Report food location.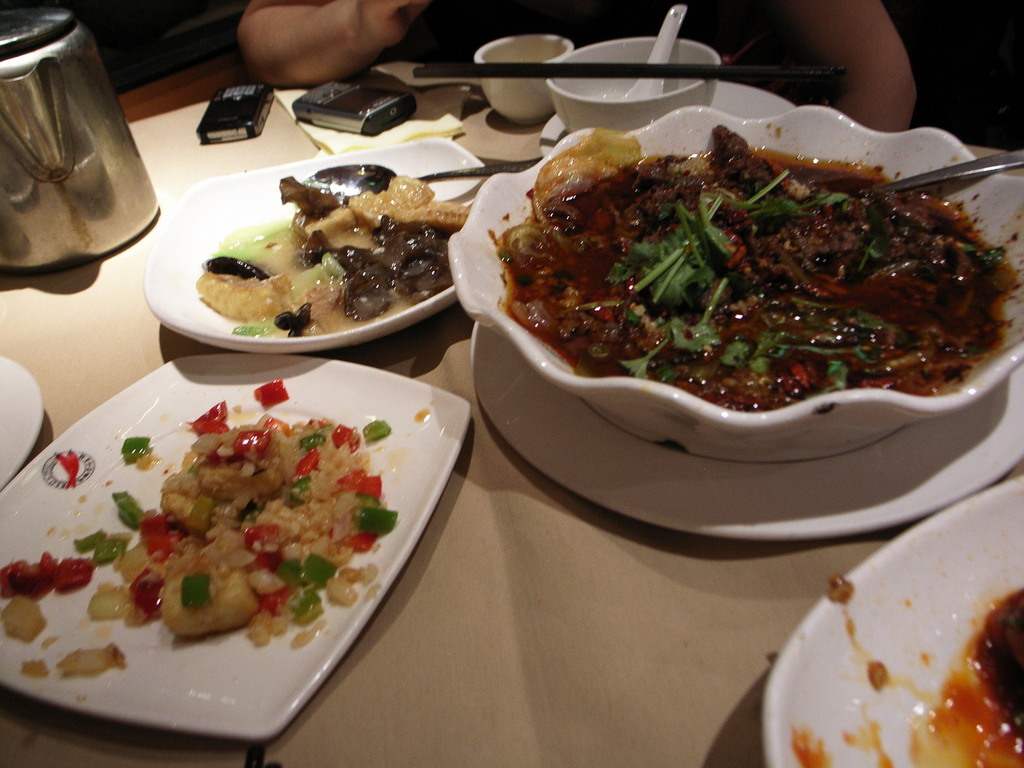
Report: 495, 99, 1011, 435.
